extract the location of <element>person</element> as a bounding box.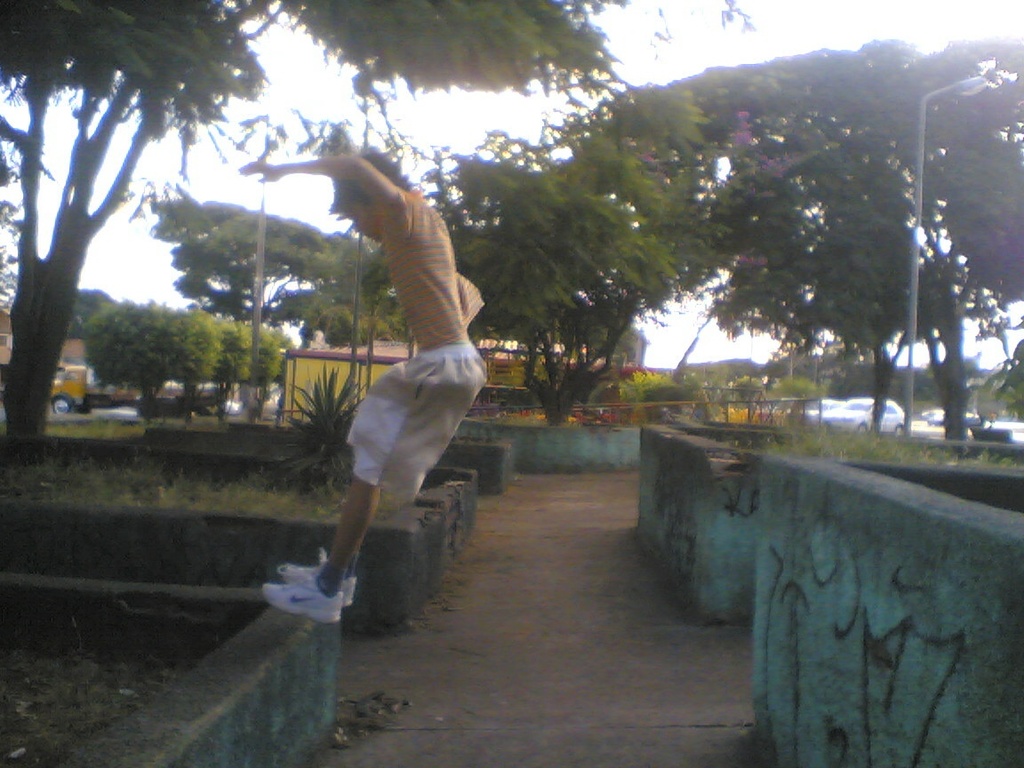
l=282, t=151, r=486, b=658.
